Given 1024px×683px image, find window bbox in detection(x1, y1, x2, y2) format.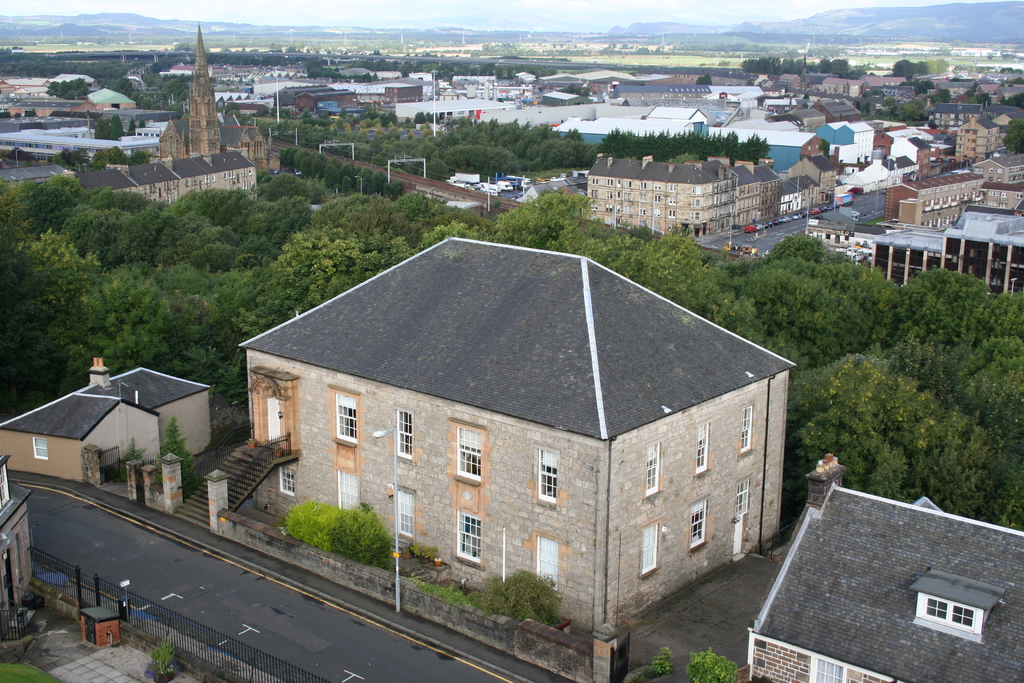
detection(740, 404, 754, 456).
